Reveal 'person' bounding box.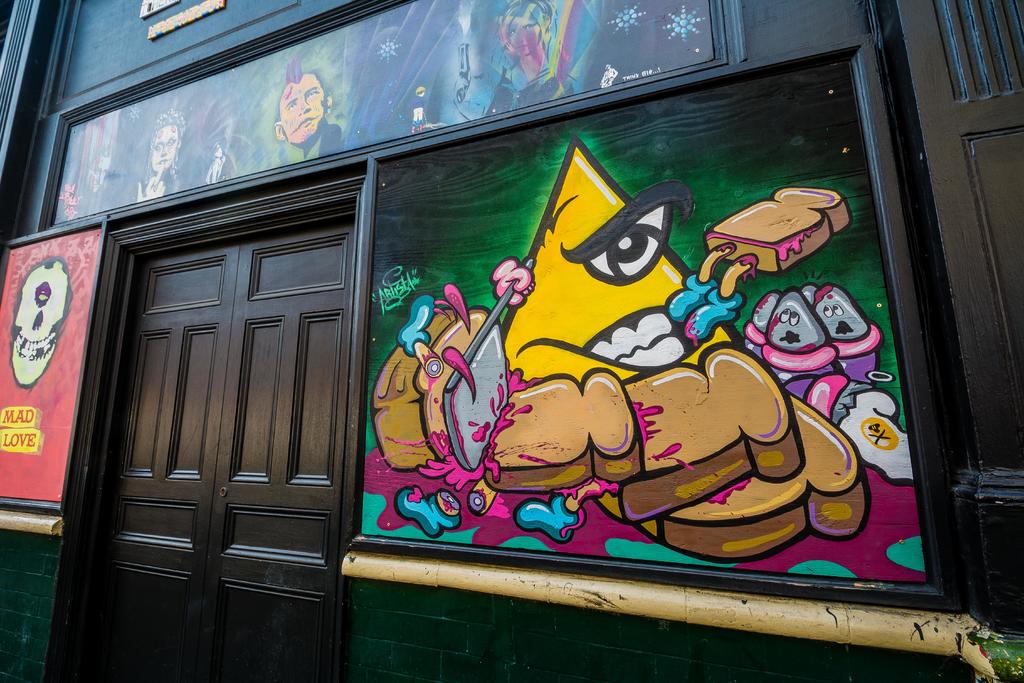
Revealed: l=435, t=144, r=812, b=564.
